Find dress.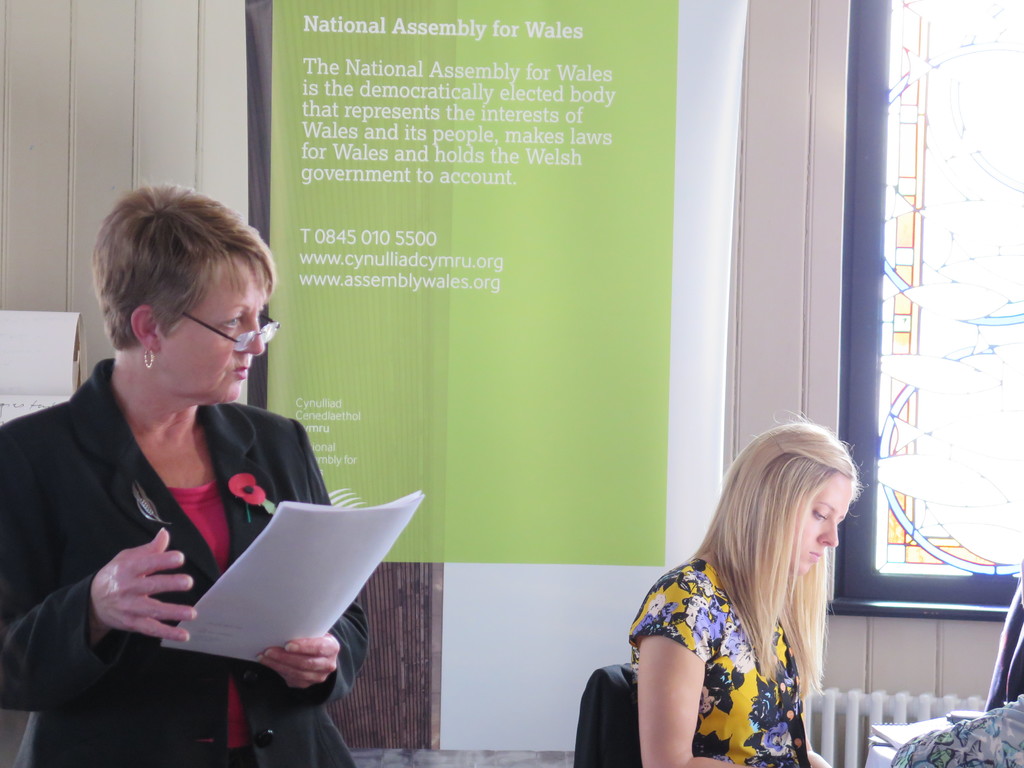
locate(630, 561, 812, 767).
